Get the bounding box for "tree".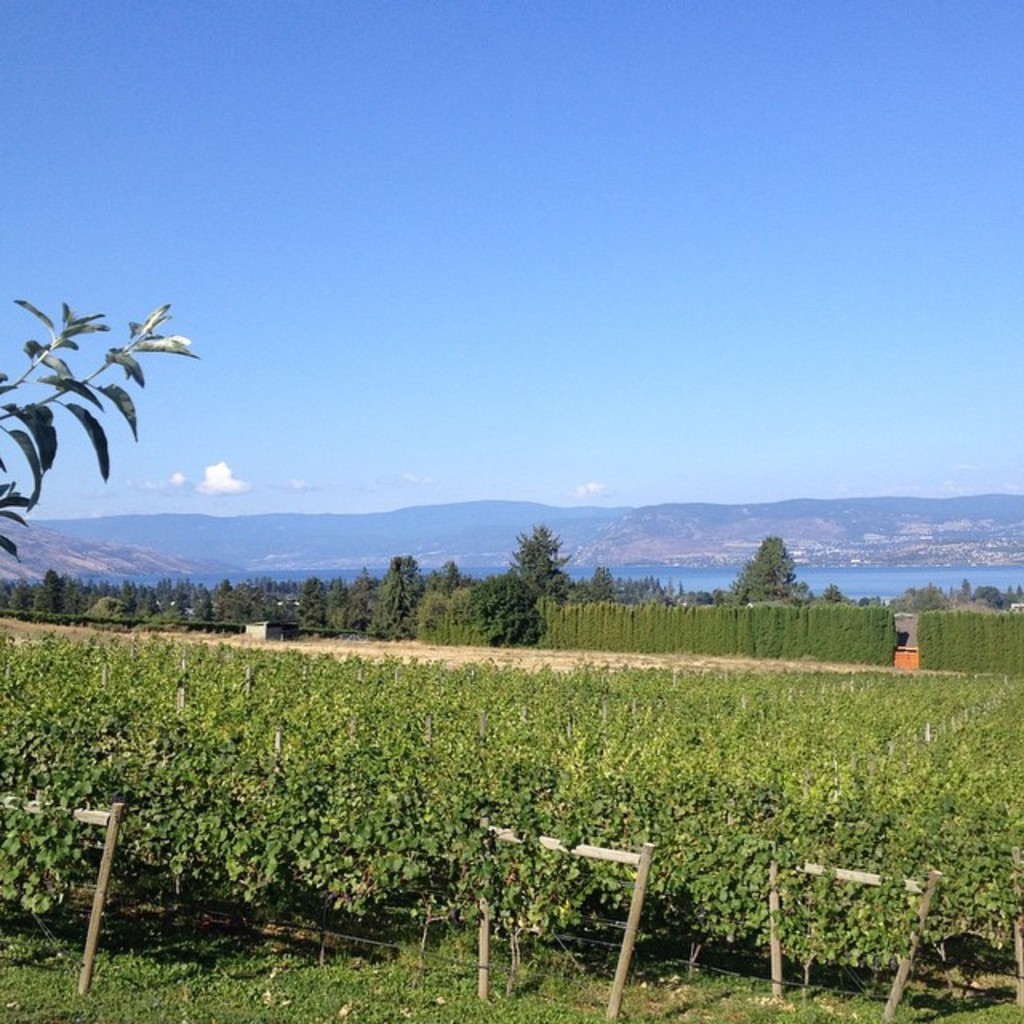
box=[483, 514, 594, 635].
